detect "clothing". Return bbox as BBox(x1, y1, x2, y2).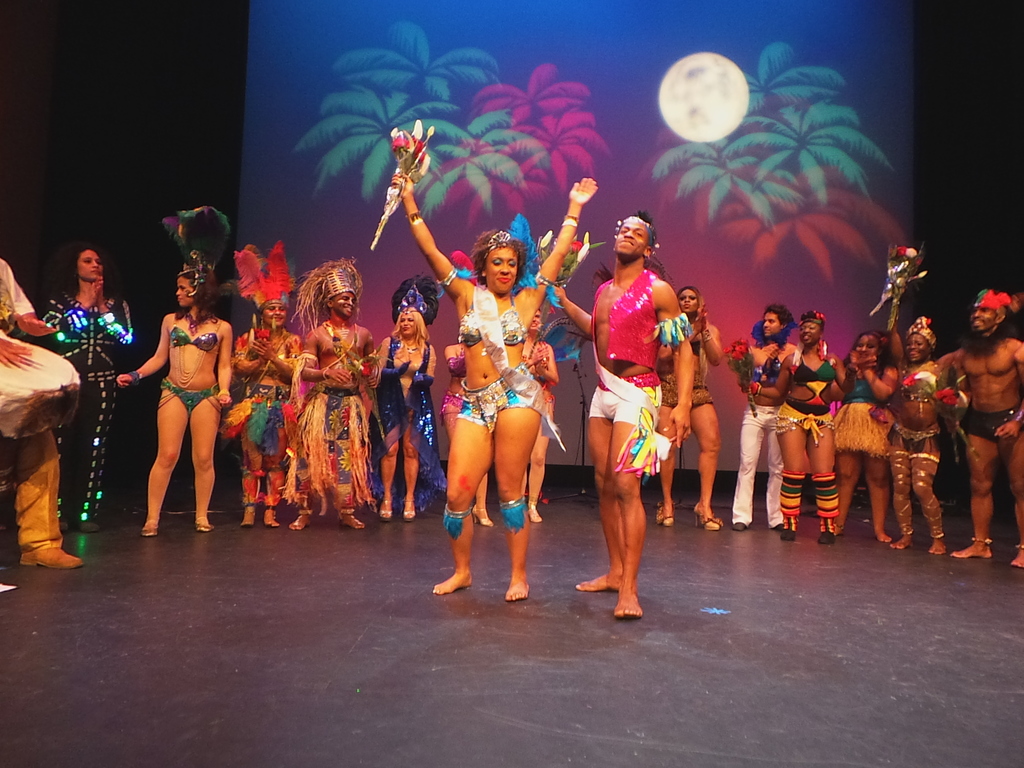
BBox(897, 363, 941, 403).
